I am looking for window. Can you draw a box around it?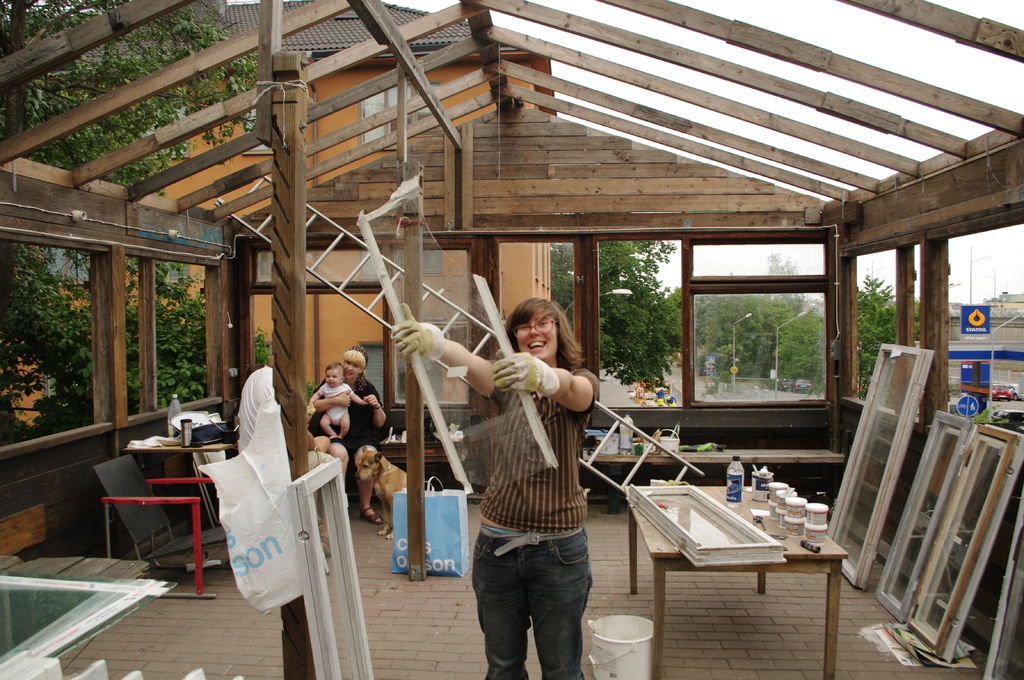
Sure, the bounding box is x1=232, y1=237, x2=476, y2=416.
